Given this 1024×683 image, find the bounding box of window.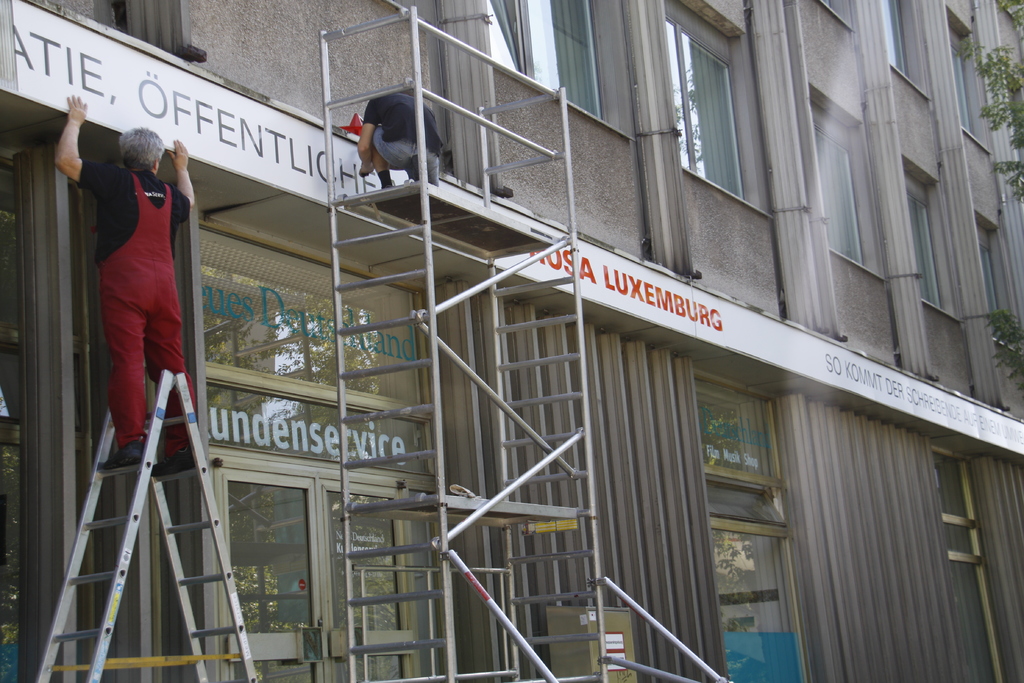
locate(876, 0, 908, 76).
